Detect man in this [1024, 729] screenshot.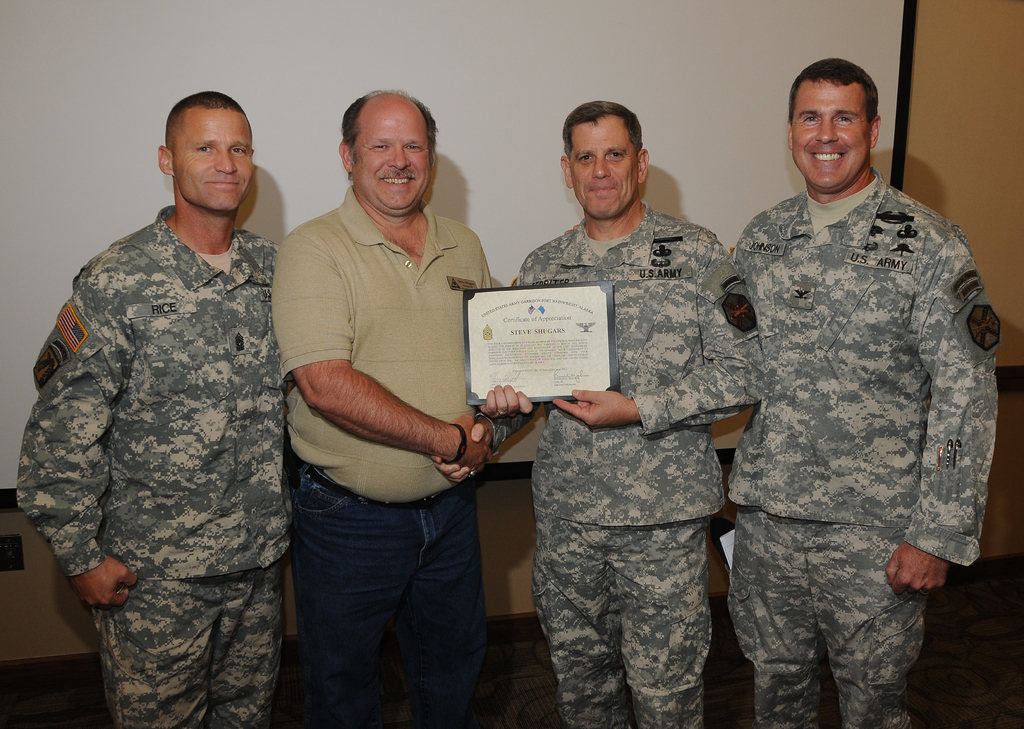
Detection: l=725, t=58, r=996, b=728.
